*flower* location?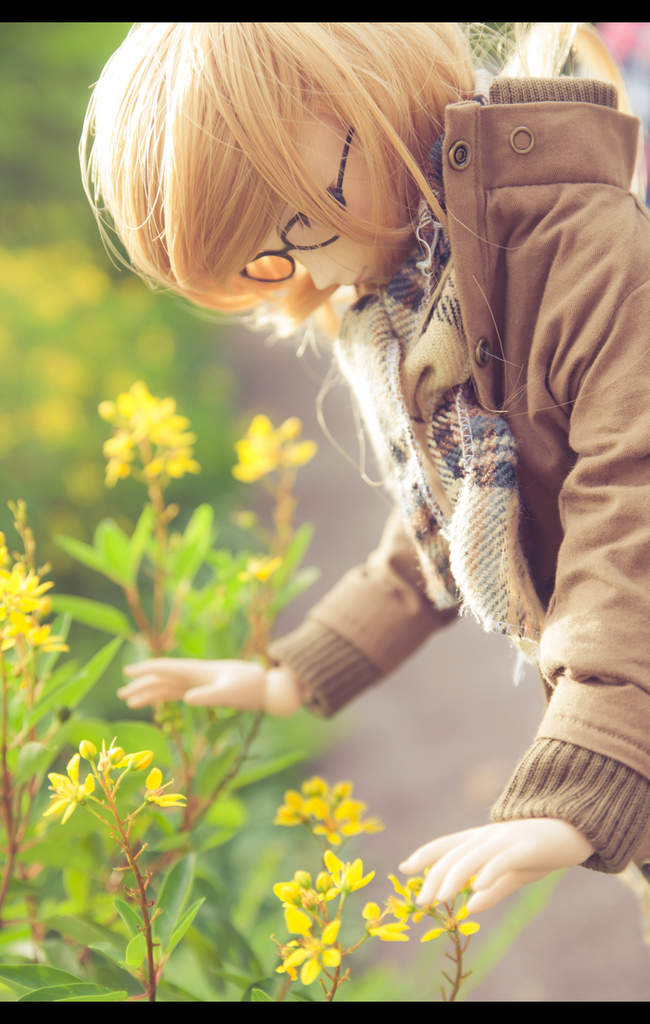
Rect(108, 377, 194, 483)
